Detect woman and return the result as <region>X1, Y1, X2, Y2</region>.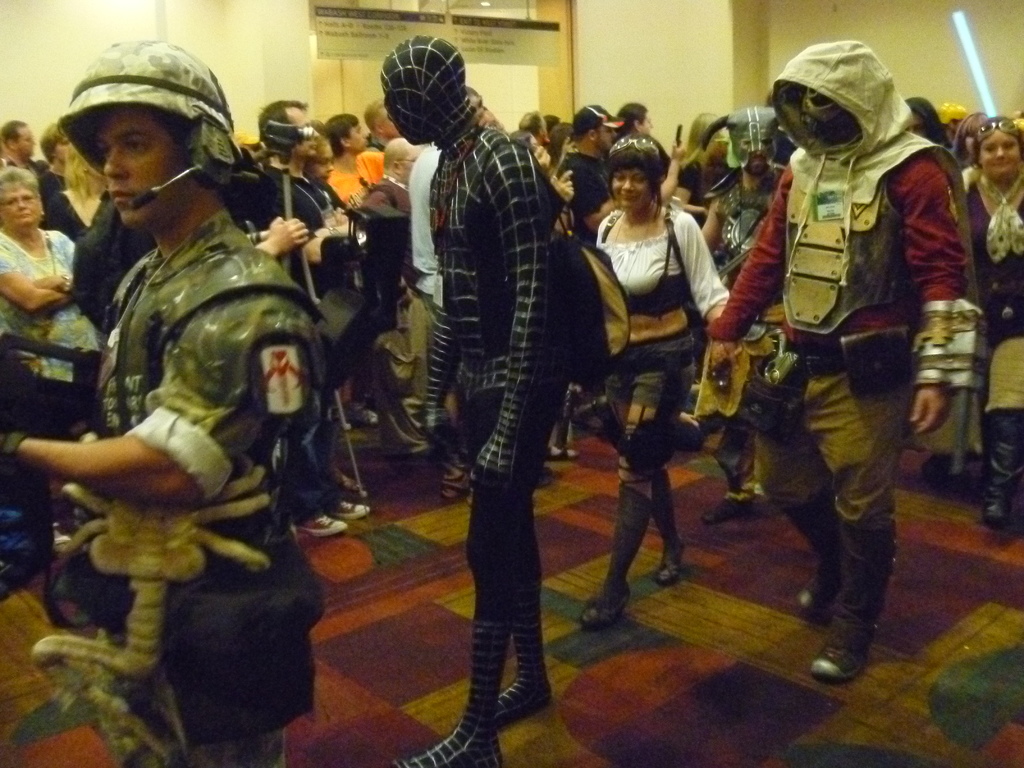
<region>945, 115, 1023, 527</region>.
